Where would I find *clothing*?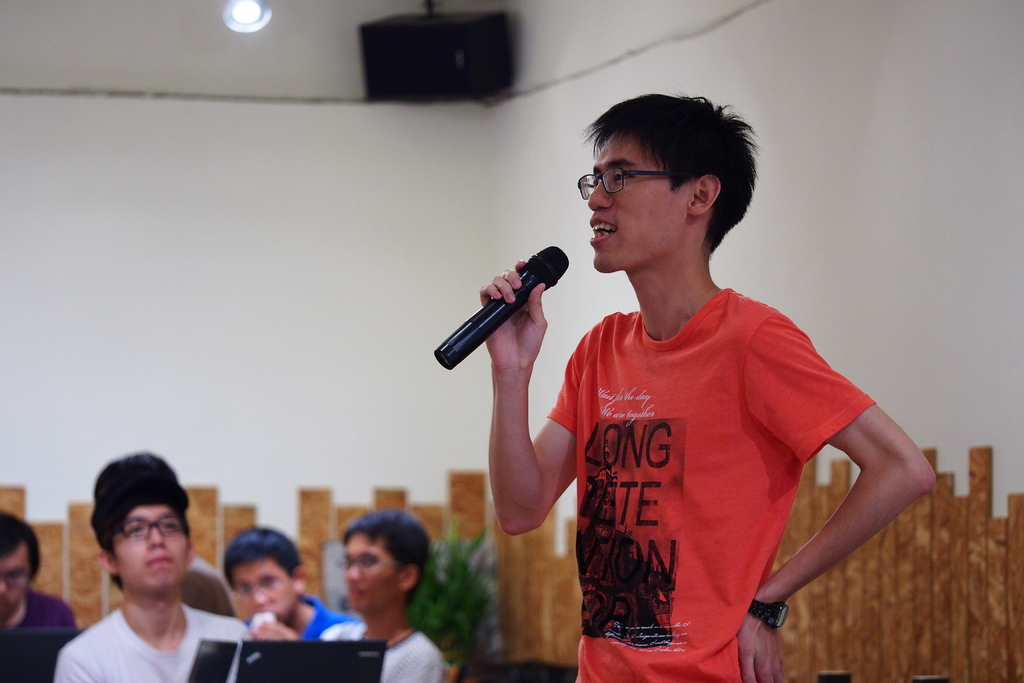
At crop(542, 279, 877, 682).
